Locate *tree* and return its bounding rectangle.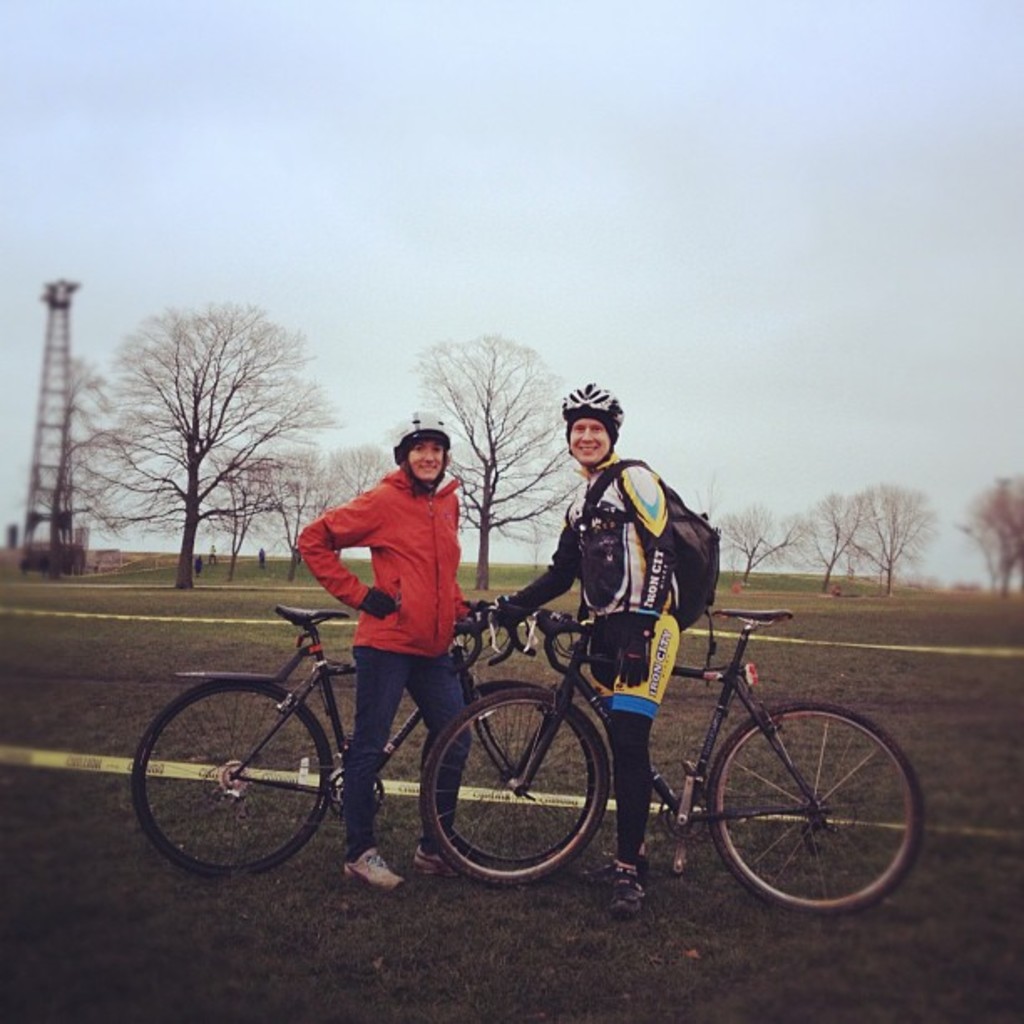
852, 468, 942, 591.
